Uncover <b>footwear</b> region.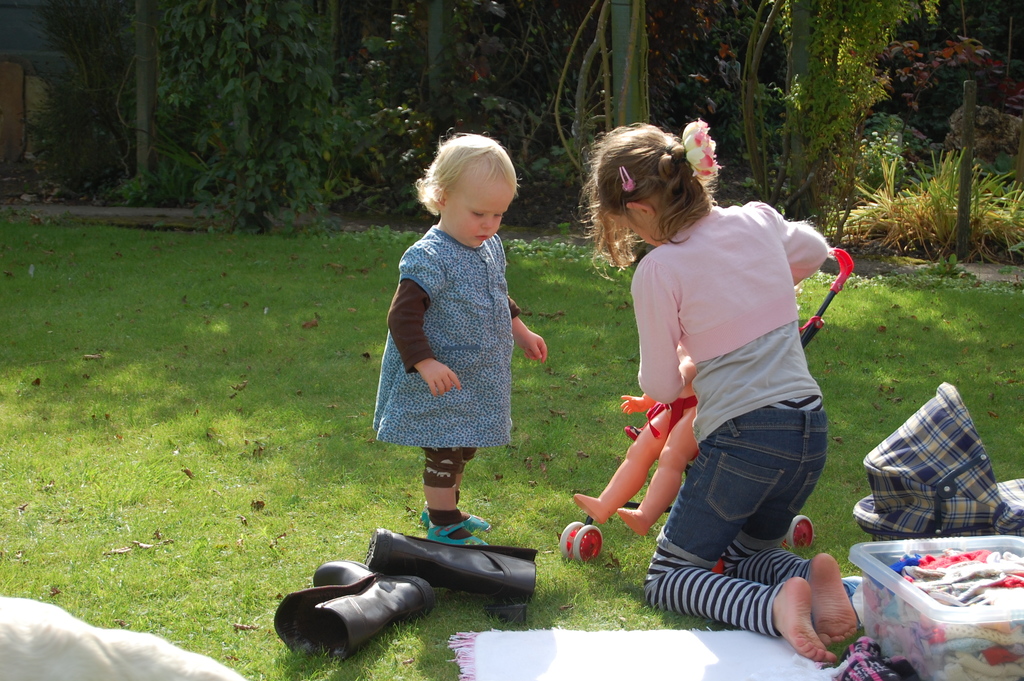
Uncovered: (410,496,476,534).
